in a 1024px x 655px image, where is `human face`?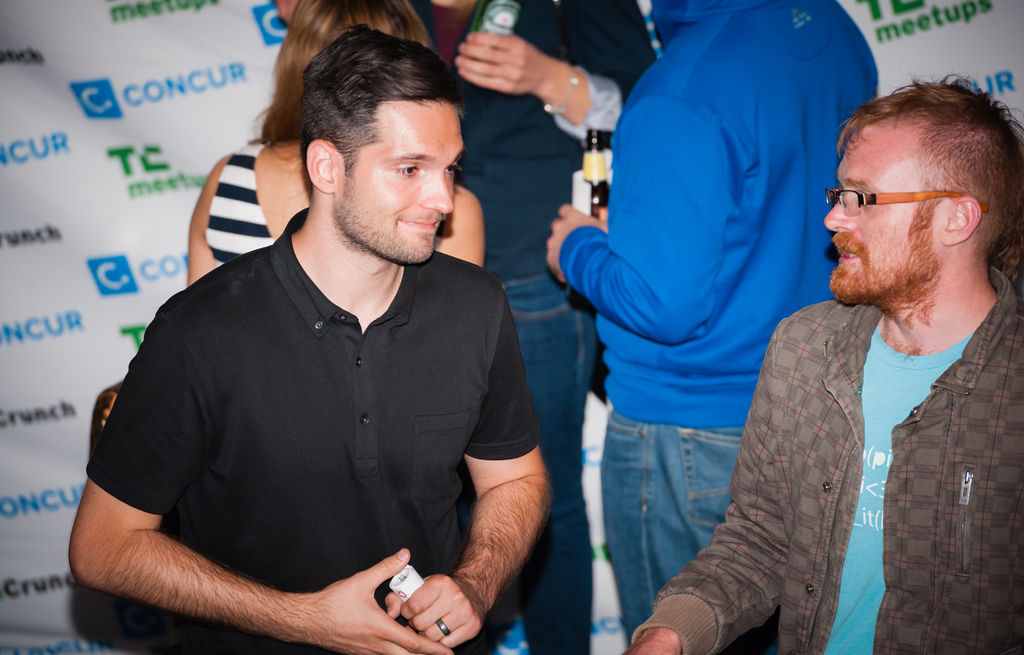
(x1=342, y1=95, x2=462, y2=267).
